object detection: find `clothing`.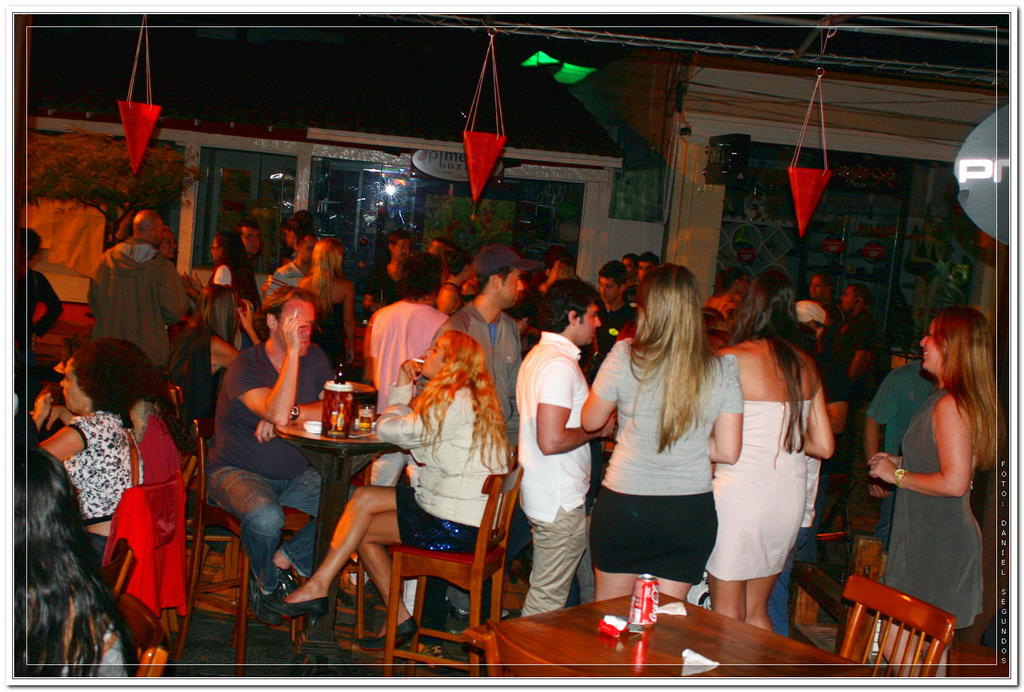
detection(768, 454, 820, 639).
